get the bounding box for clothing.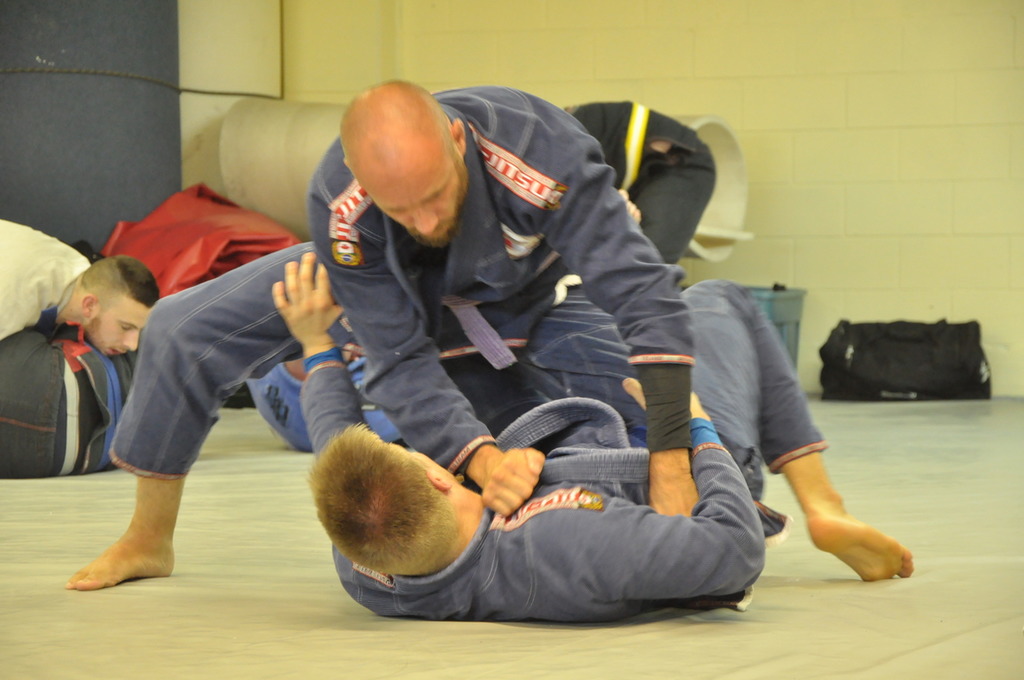
bbox(0, 313, 128, 480).
